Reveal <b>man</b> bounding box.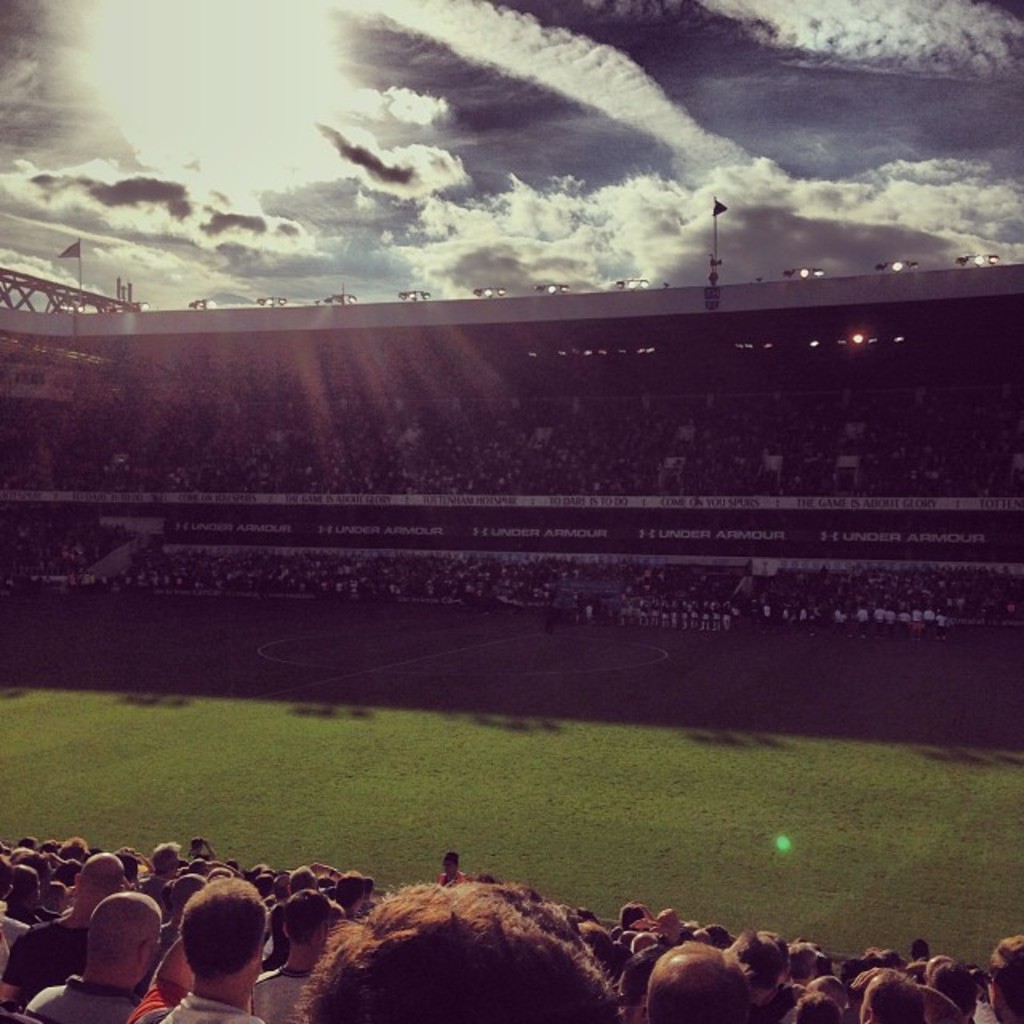
Revealed: {"left": 938, "top": 613, "right": 949, "bottom": 630}.
